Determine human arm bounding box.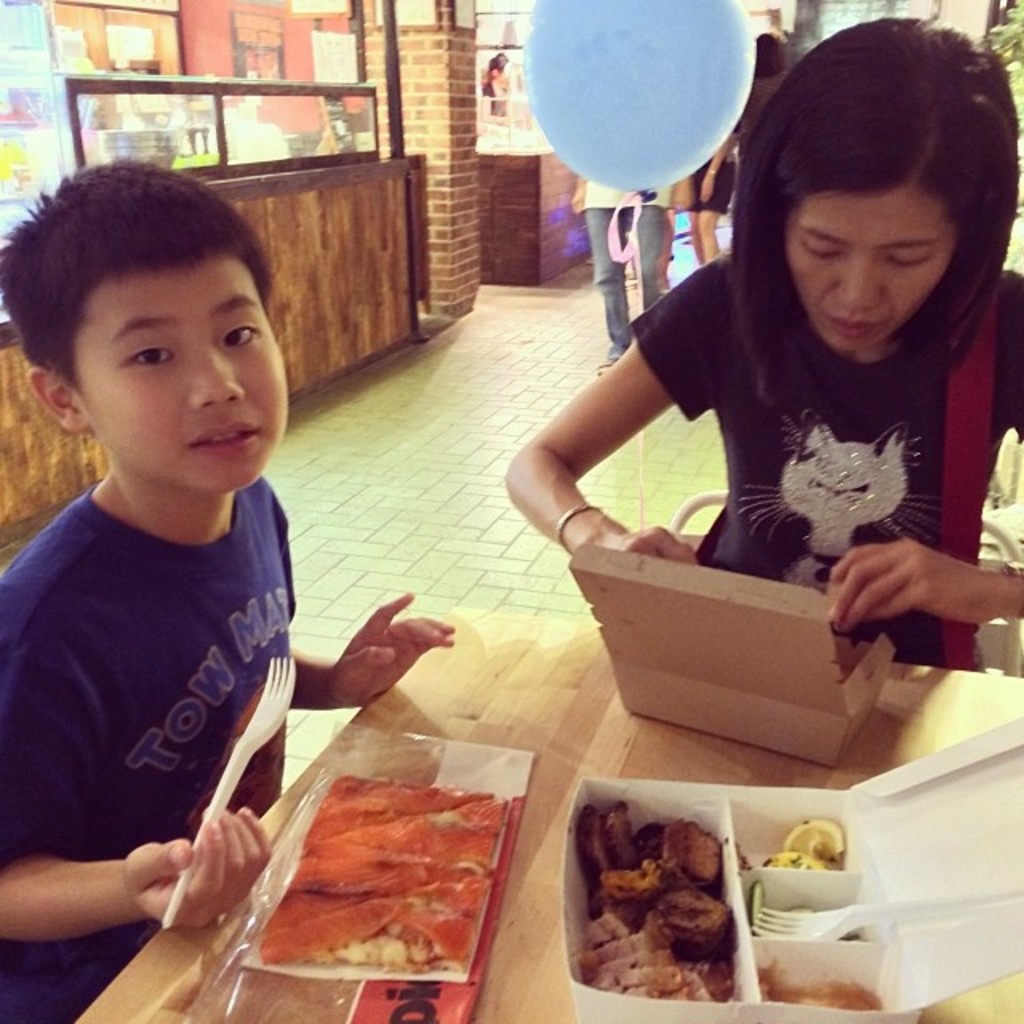
Determined: region(8, 822, 275, 952).
